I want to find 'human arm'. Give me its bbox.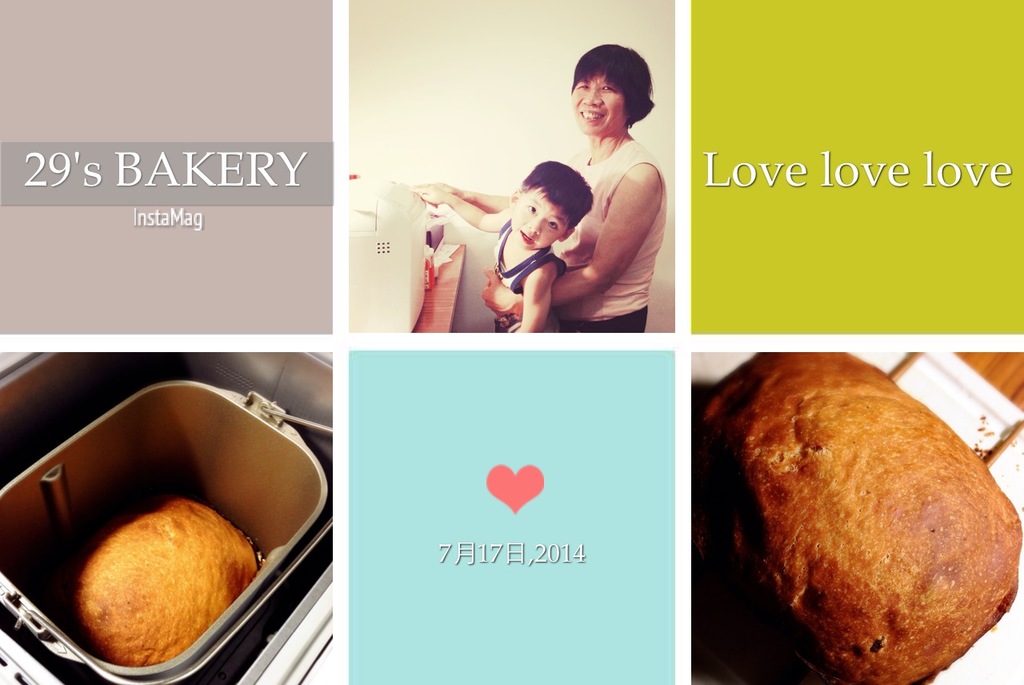
430:179:514:213.
